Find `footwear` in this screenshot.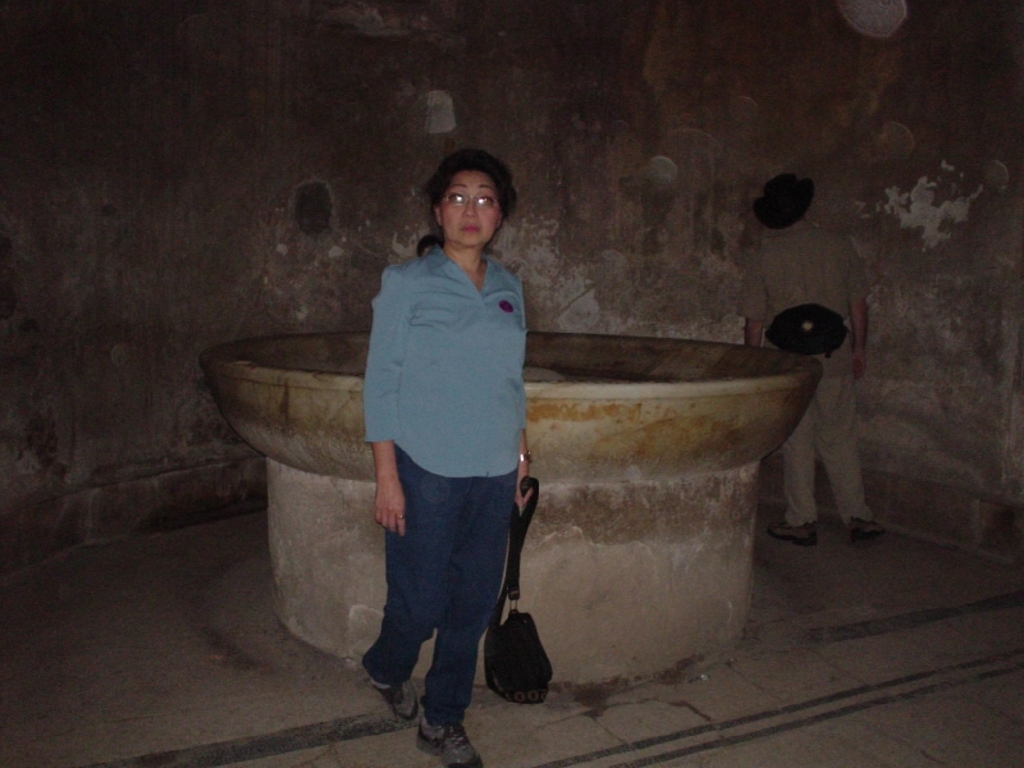
The bounding box for `footwear` is <bbox>845, 515, 890, 540</bbox>.
